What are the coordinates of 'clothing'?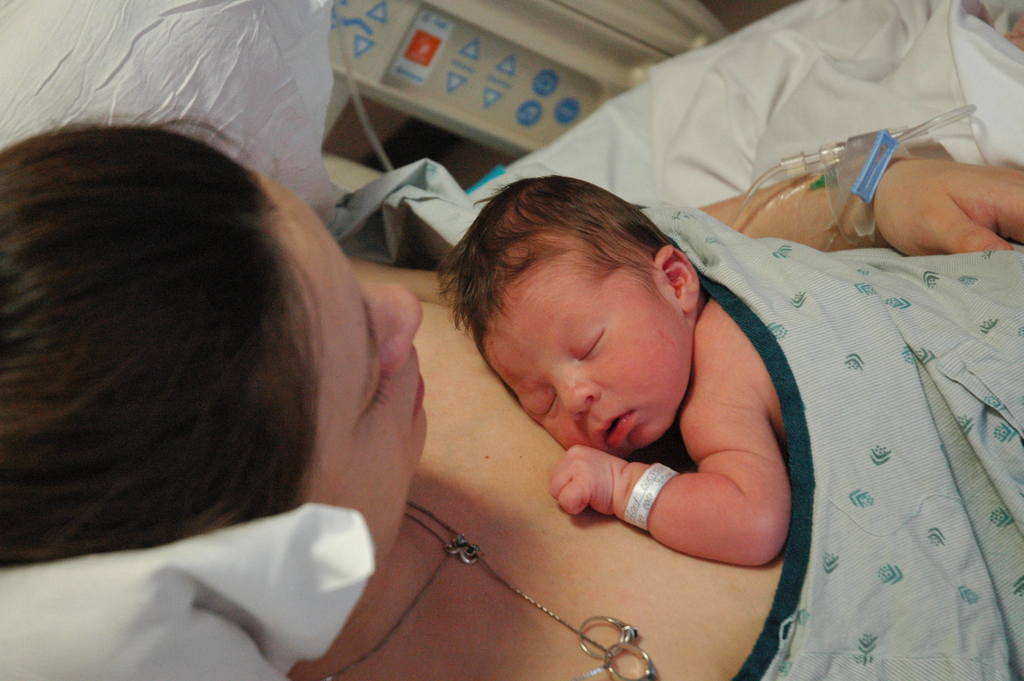
rect(314, 122, 945, 662).
